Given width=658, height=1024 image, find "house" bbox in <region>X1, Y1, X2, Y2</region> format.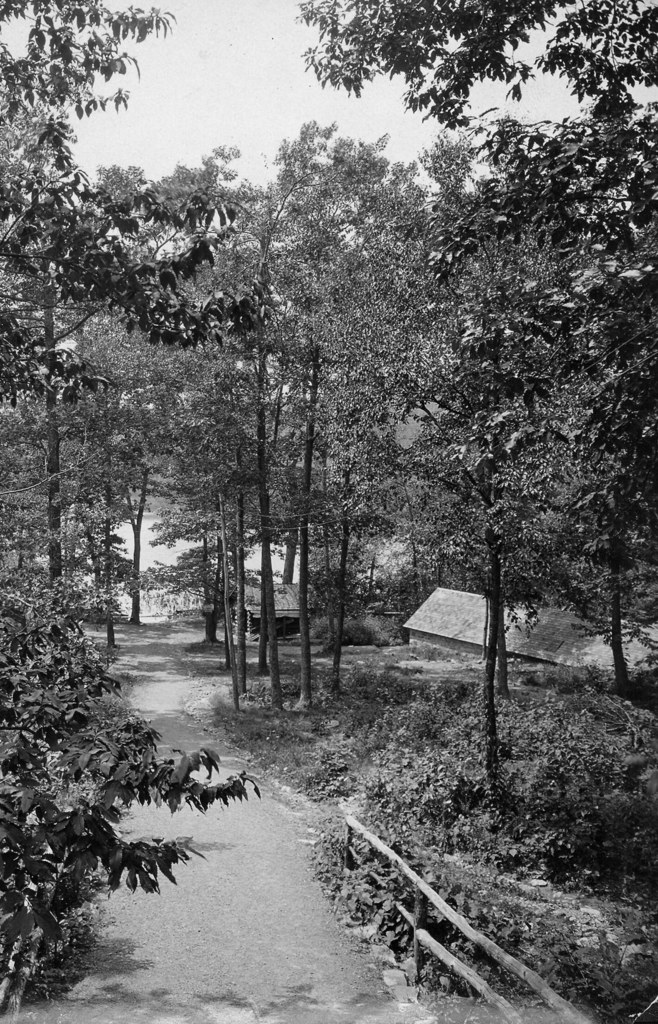
<region>227, 580, 315, 641</region>.
